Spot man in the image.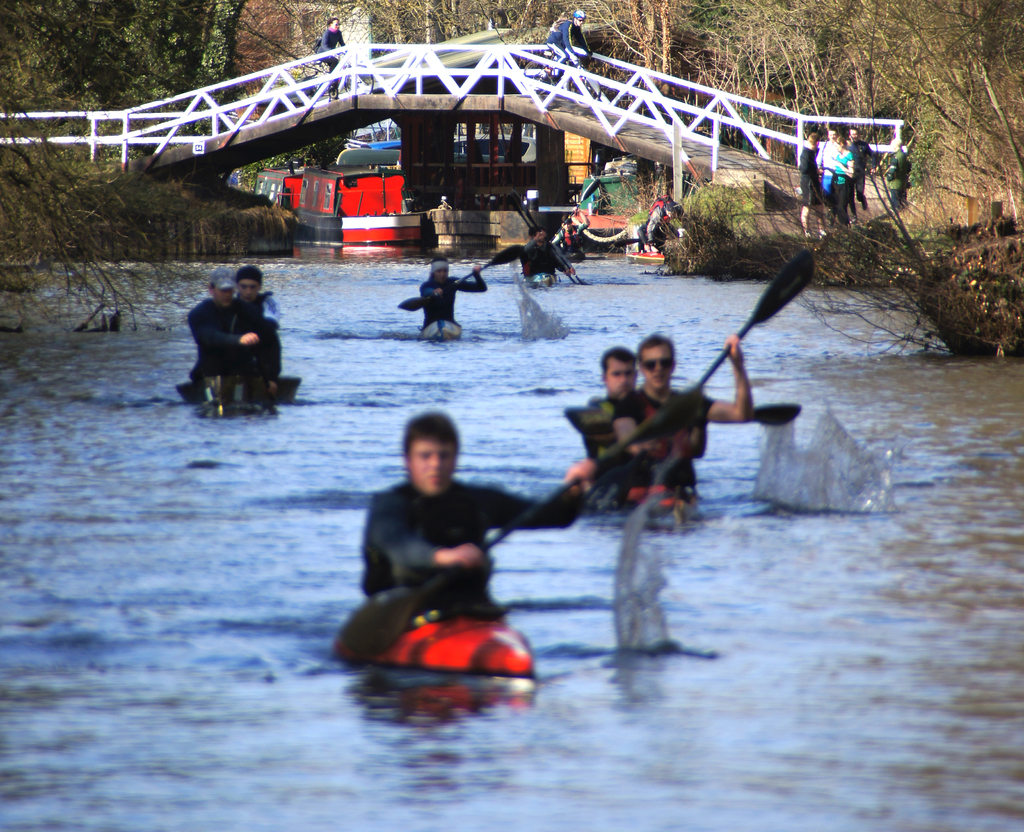
man found at box(812, 132, 842, 210).
